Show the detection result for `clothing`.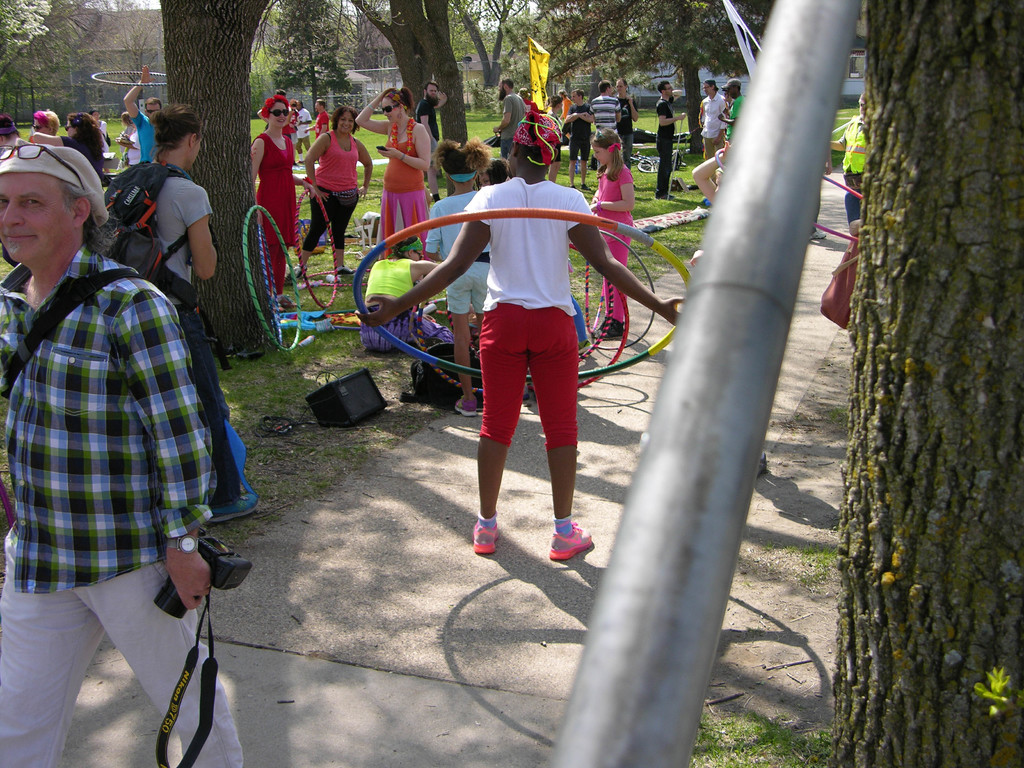
[x1=120, y1=123, x2=139, y2=172].
